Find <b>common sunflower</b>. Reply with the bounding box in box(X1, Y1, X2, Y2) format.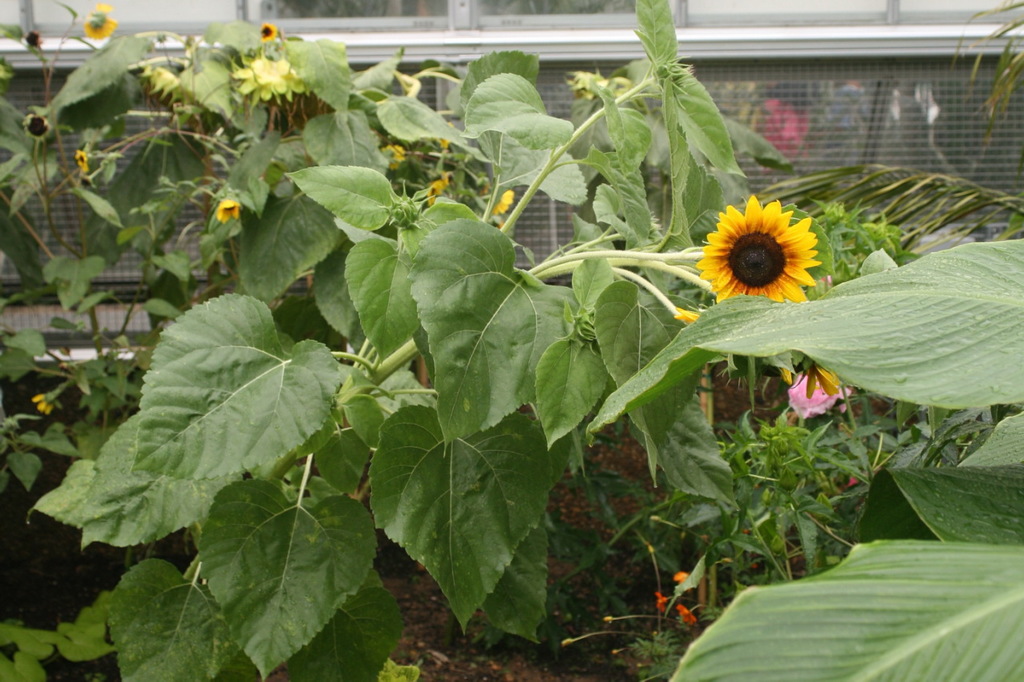
box(253, 23, 278, 51).
